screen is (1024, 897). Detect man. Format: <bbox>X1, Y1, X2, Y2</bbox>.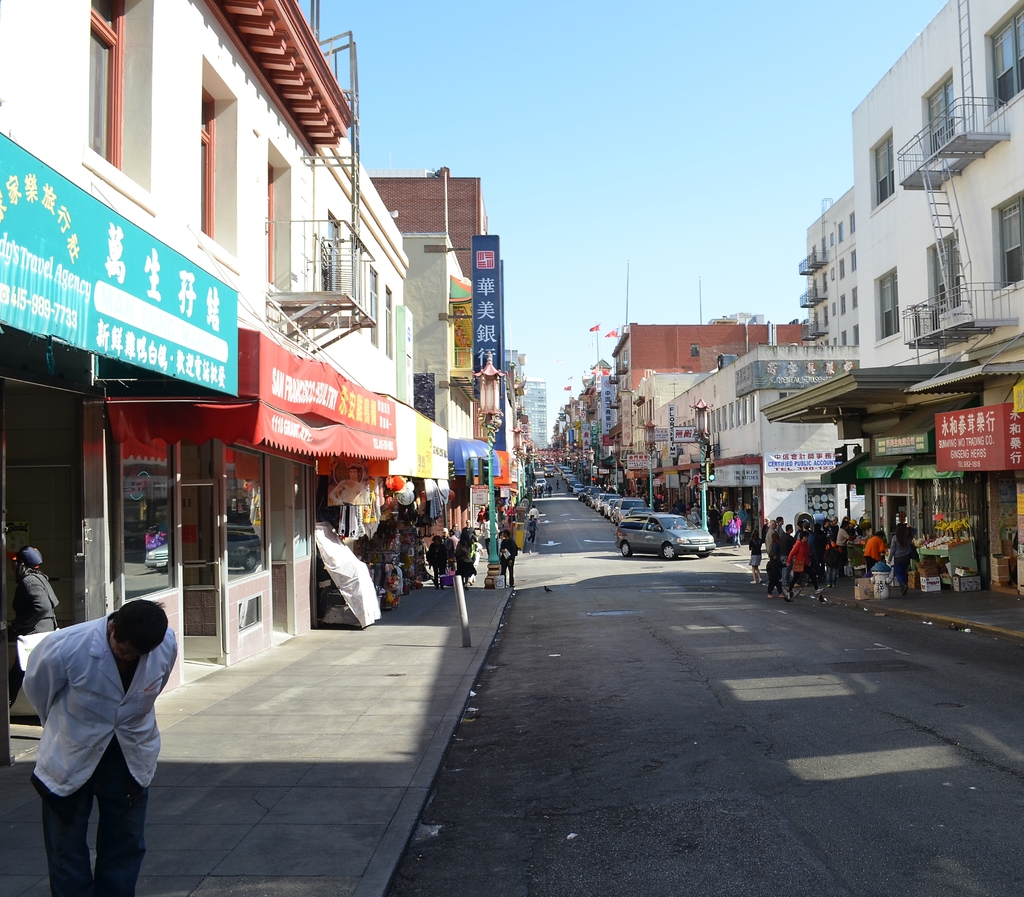
<bbox>744, 526, 771, 565</bbox>.
